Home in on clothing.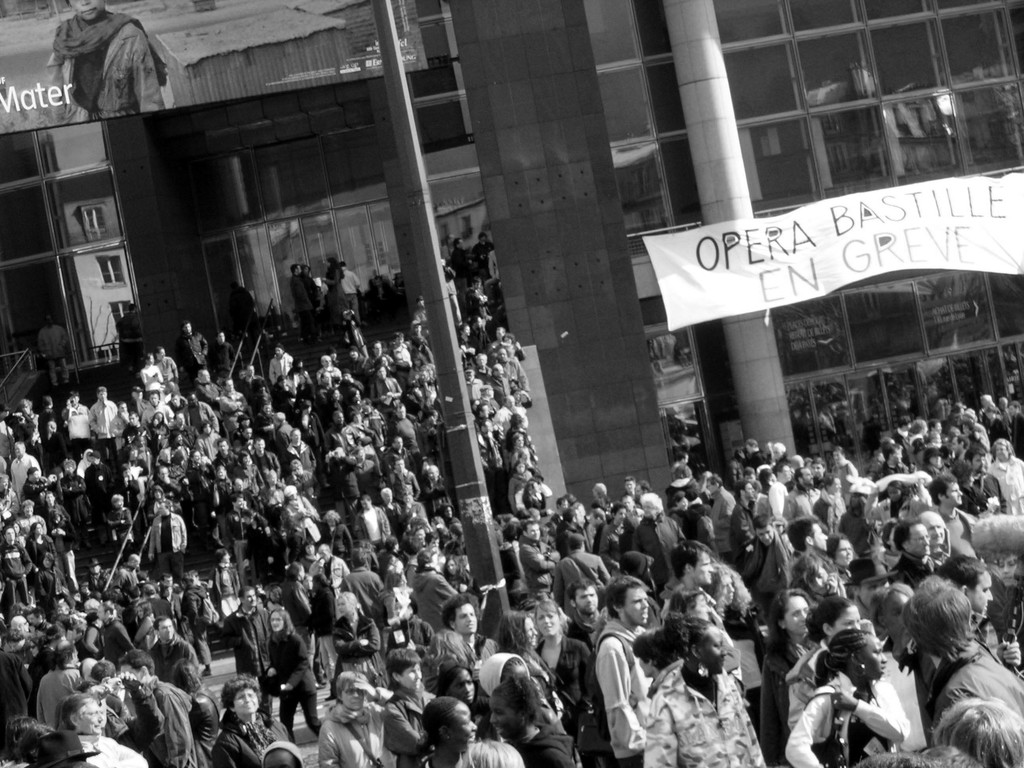
Homed in at <region>181, 584, 209, 664</region>.
